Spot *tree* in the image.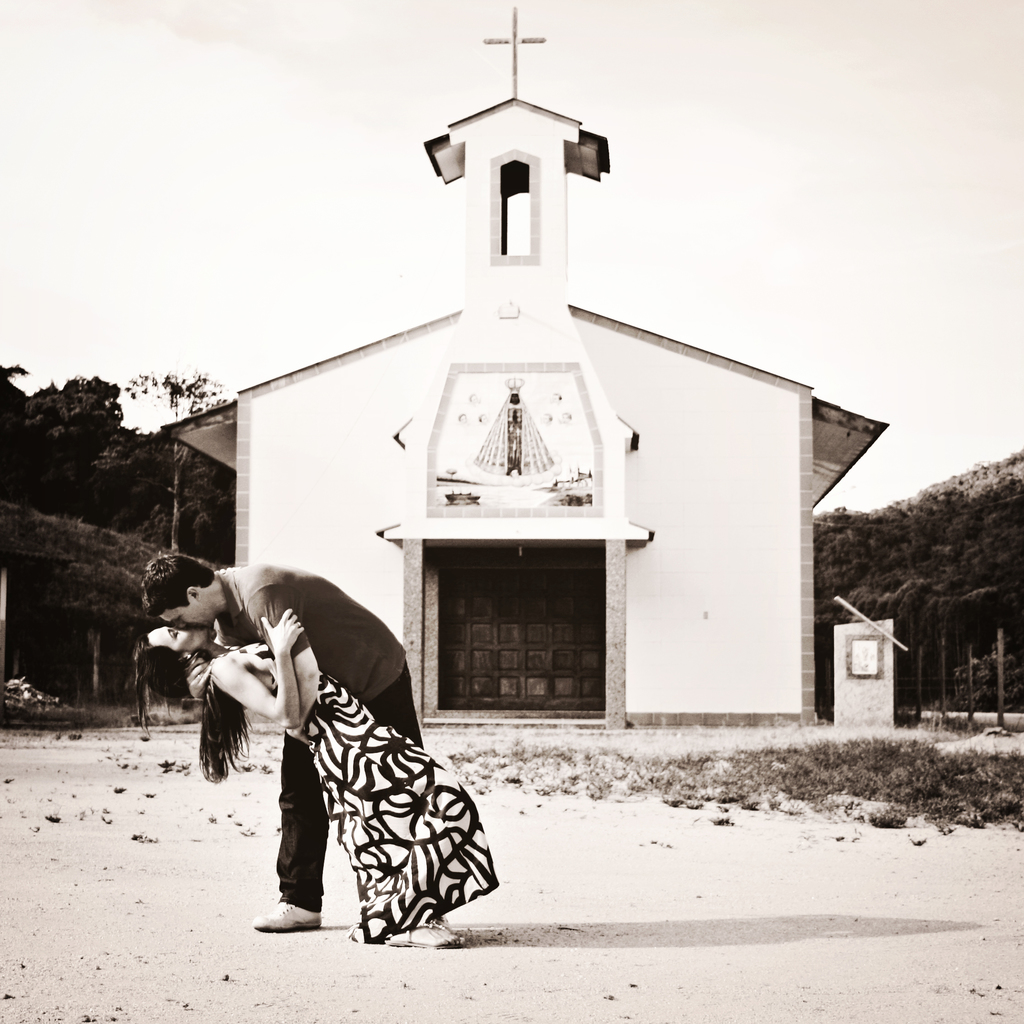
*tree* found at left=120, top=365, right=236, bottom=549.
